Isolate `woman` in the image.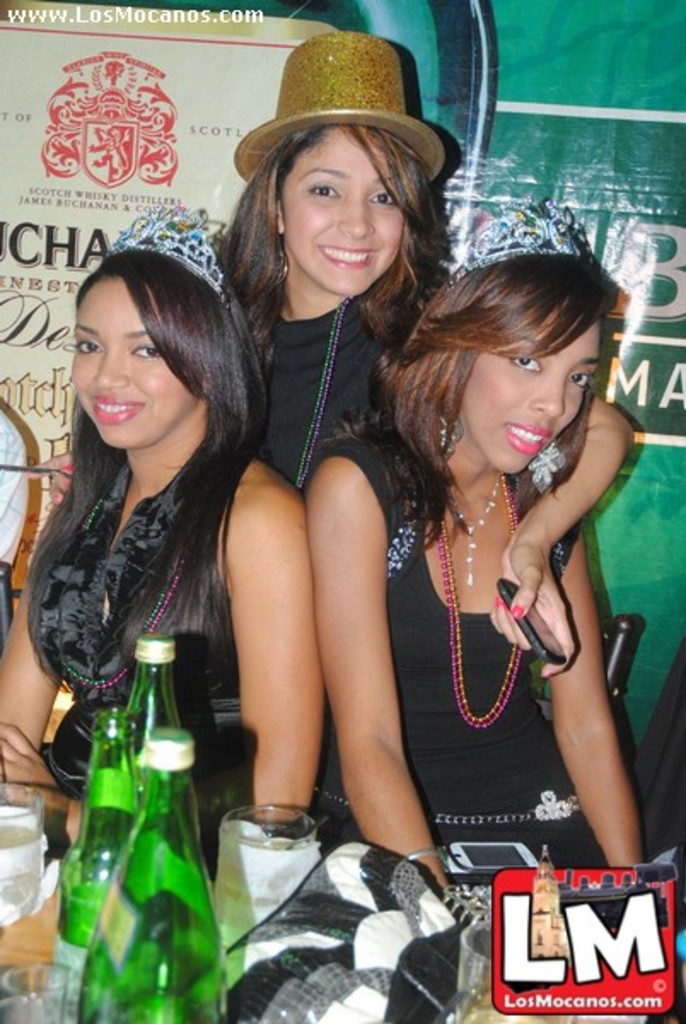
Isolated region: select_region(307, 256, 642, 898).
